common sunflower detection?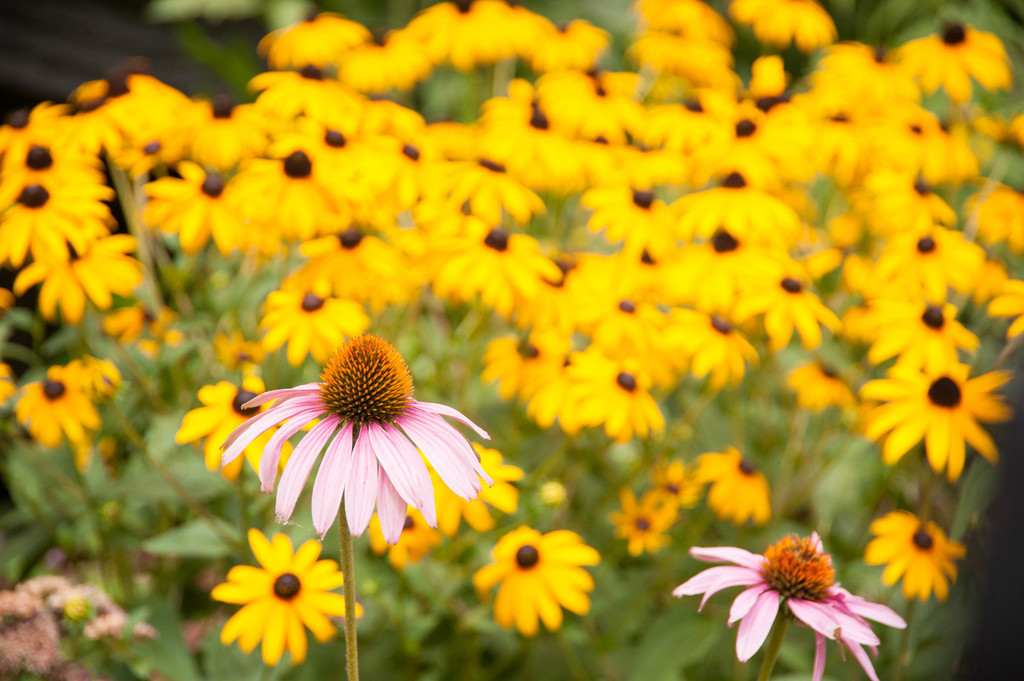
bbox(695, 451, 760, 520)
